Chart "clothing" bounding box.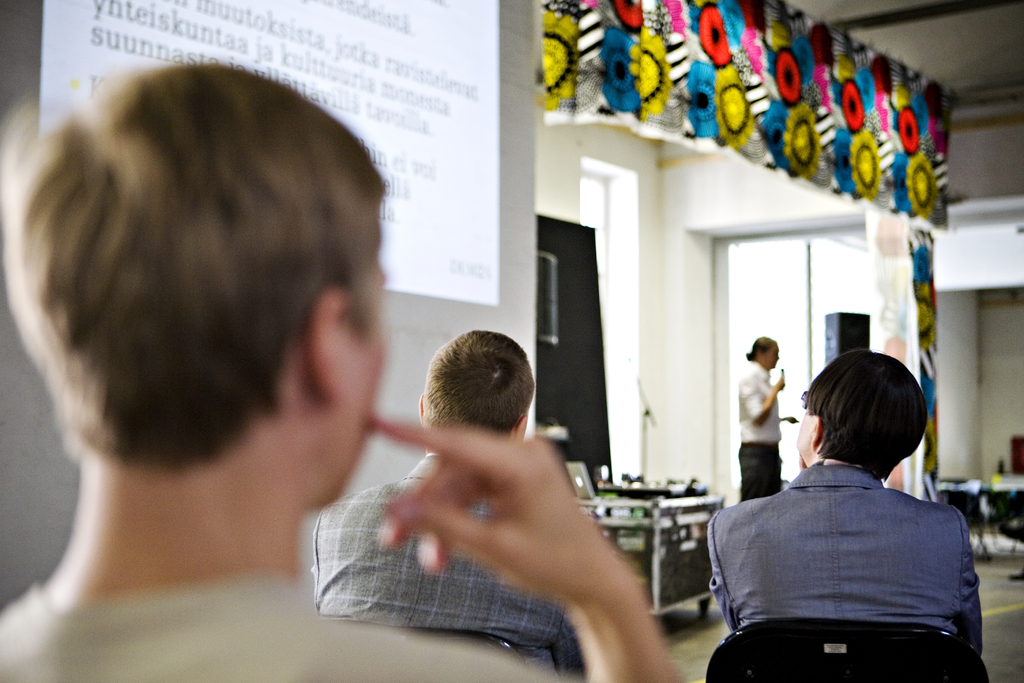
Charted: BBox(0, 572, 552, 682).
